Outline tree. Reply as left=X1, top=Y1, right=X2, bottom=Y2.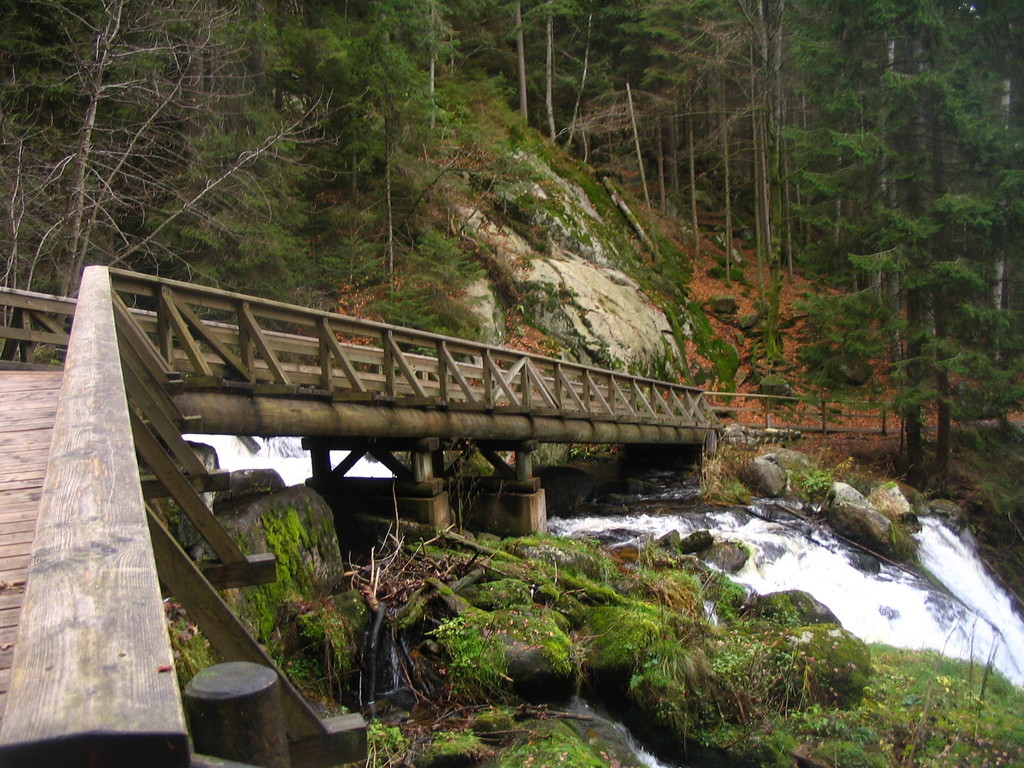
left=372, top=0, right=1023, bottom=520.
